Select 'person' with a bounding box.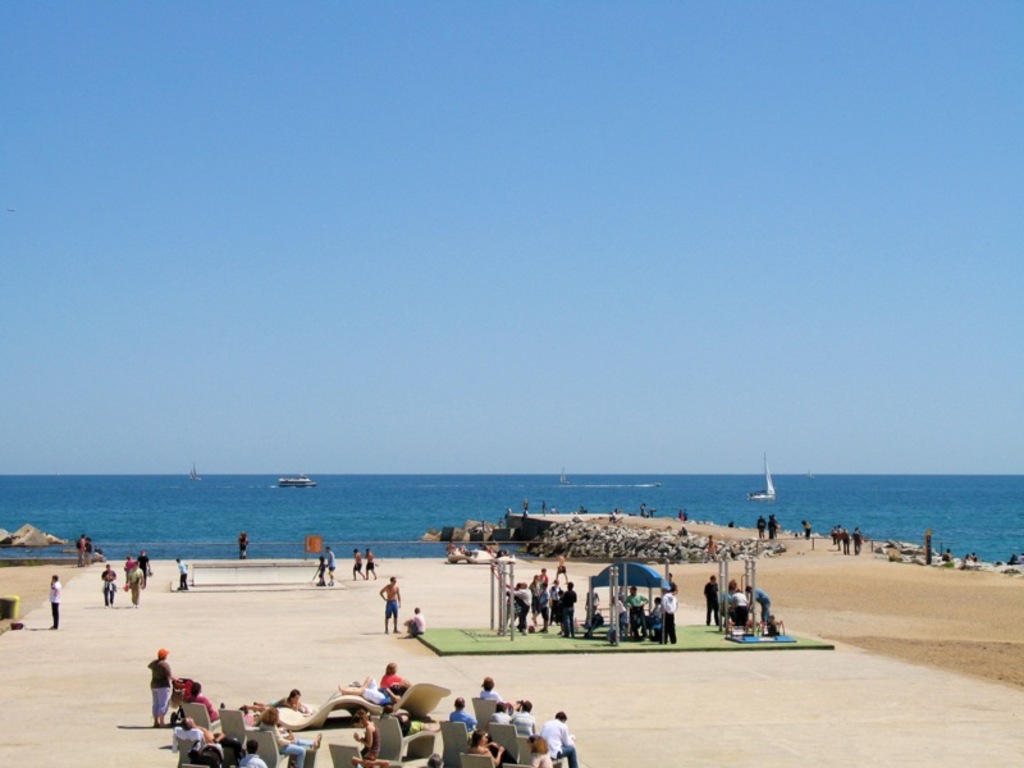
(x1=448, y1=696, x2=480, y2=728).
